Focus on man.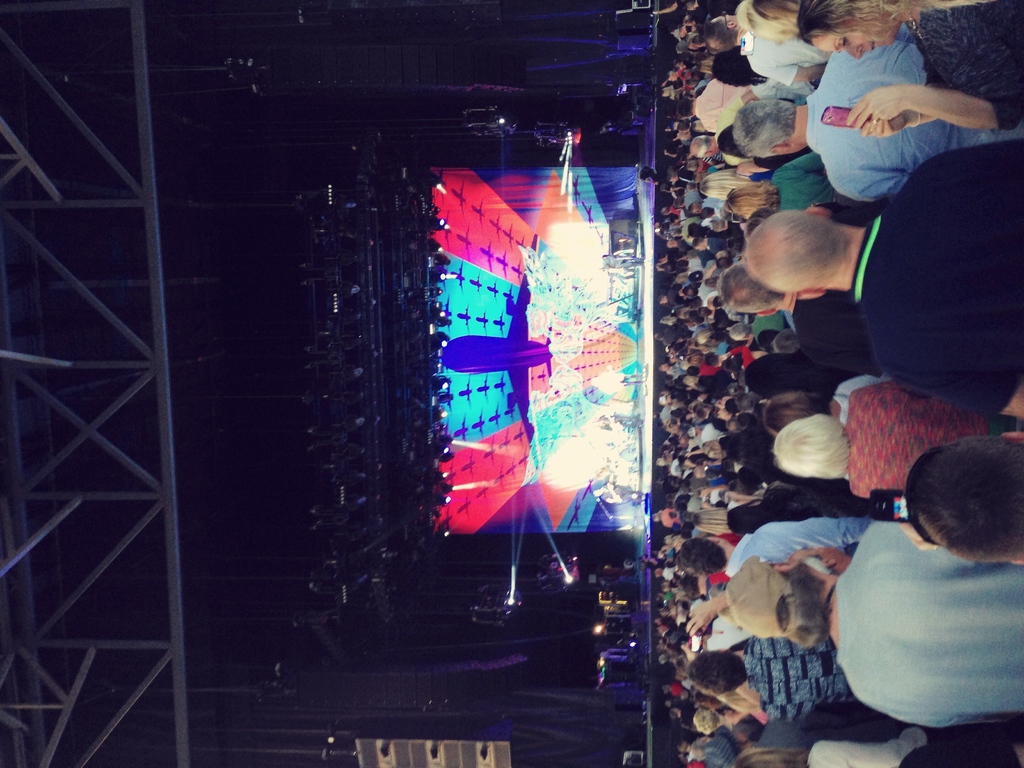
Focused at <box>689,638,857,729</box>.
